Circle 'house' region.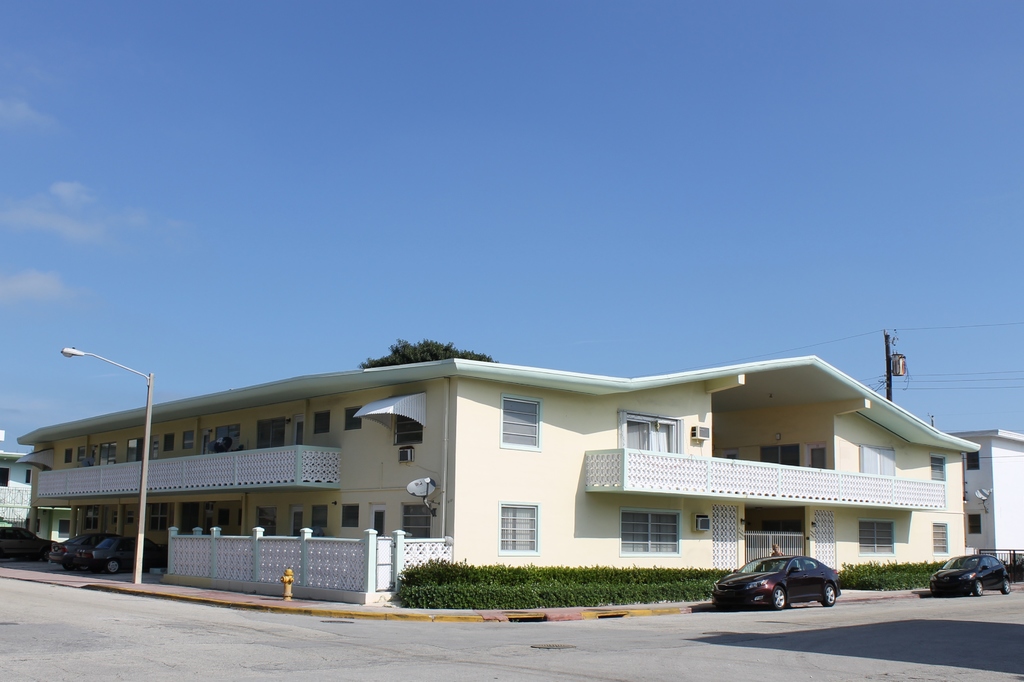
Region: [x1=18, y1=353, x2=979, y2=612].
